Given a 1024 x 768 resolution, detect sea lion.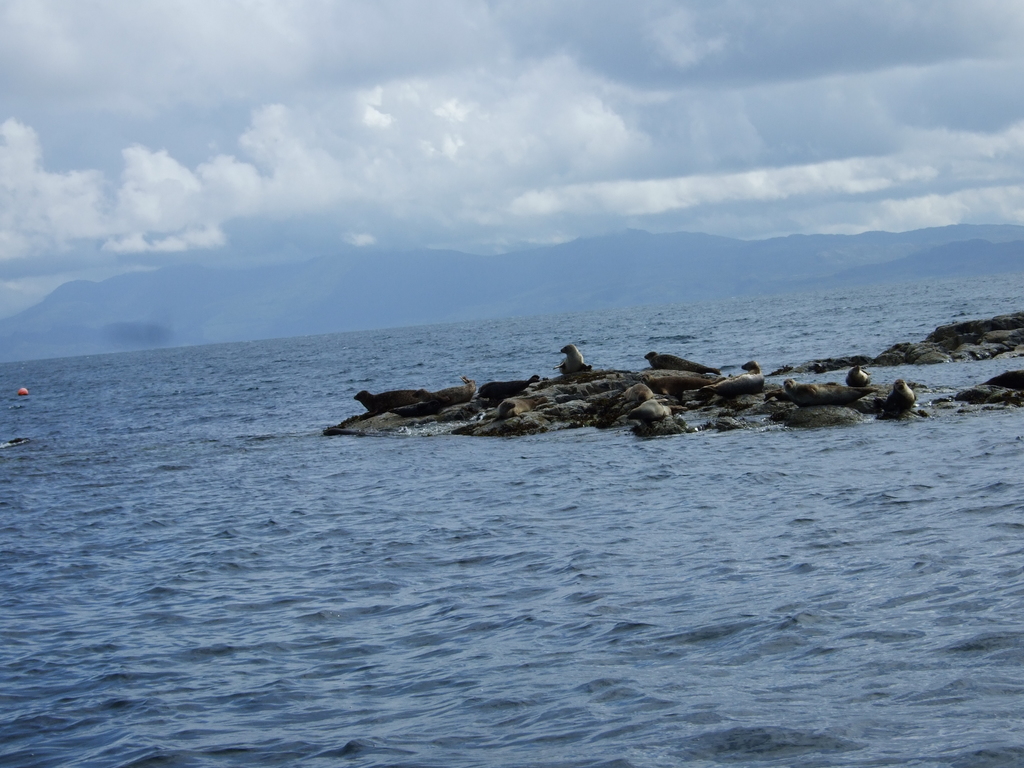
(619, 379, 657, 404).
